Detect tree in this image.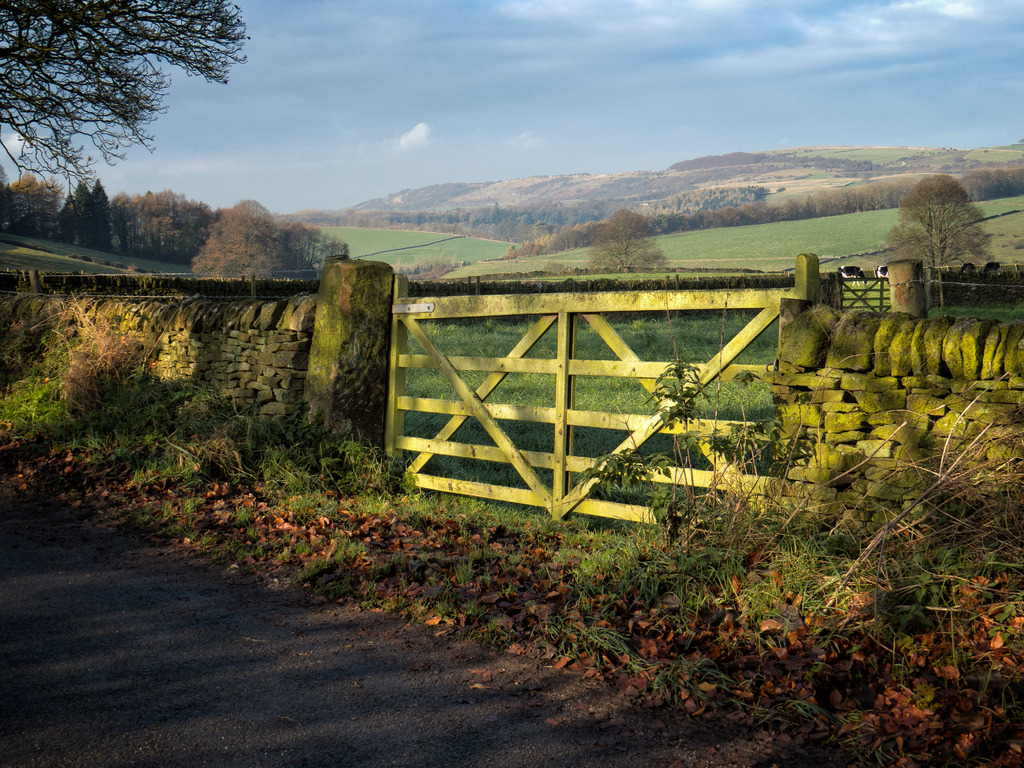
Detection: <bbox>289, 218, 351, 280</bbox>.
